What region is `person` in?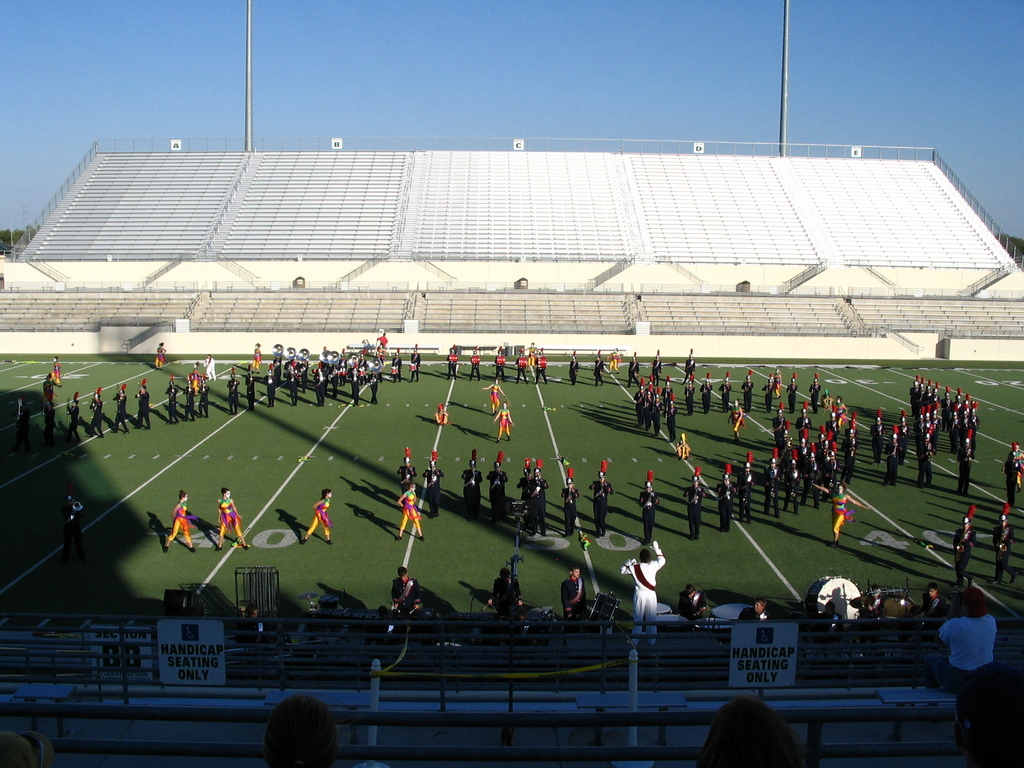
{"x1": 954, "y1": 392, "x2": 963, "y2": 417}.
